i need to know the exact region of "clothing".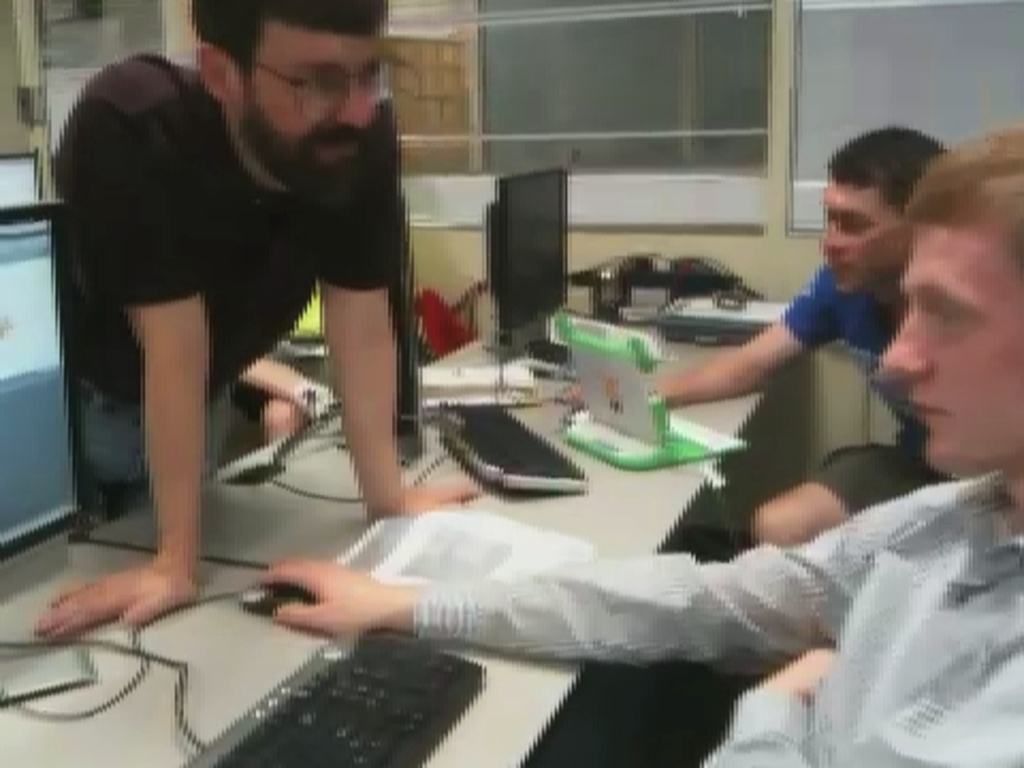
Region: <box>32,55,405,544</box>.
